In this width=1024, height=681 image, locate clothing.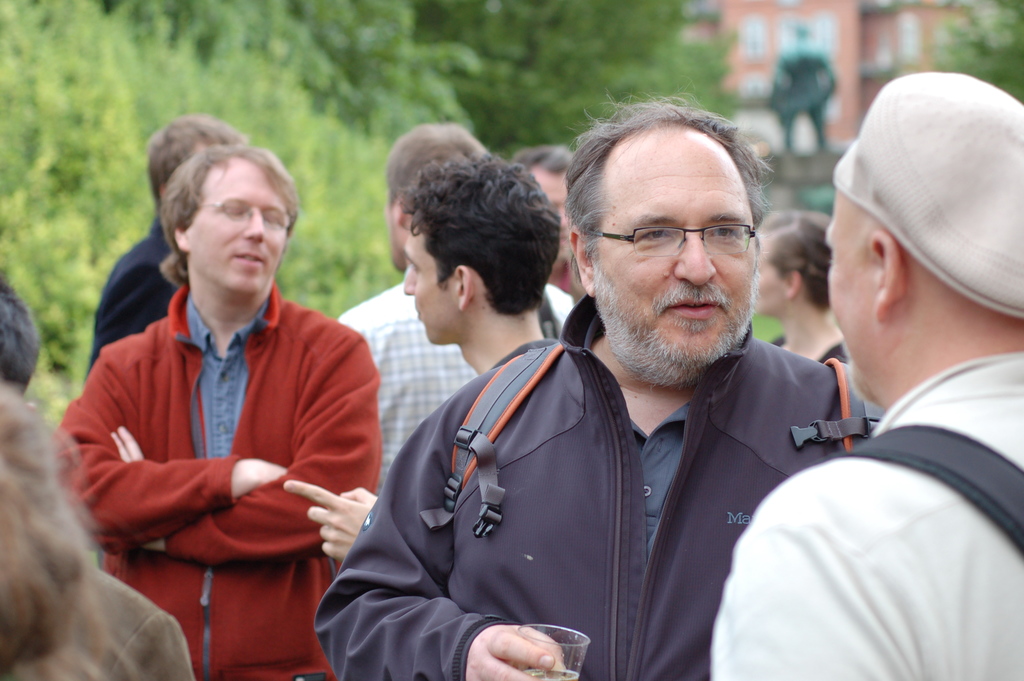
Bounding box: x1=710 y1=359 x2=1023 y2=680.
